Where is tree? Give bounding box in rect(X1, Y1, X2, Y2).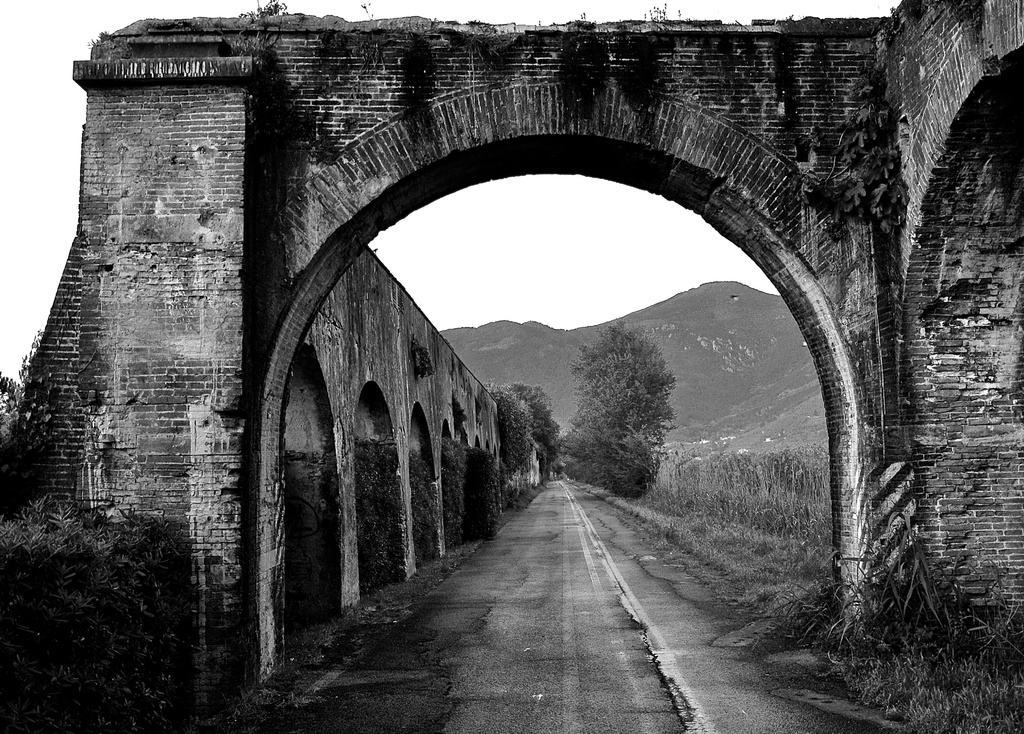
rect(566, 322, 675, 498).
